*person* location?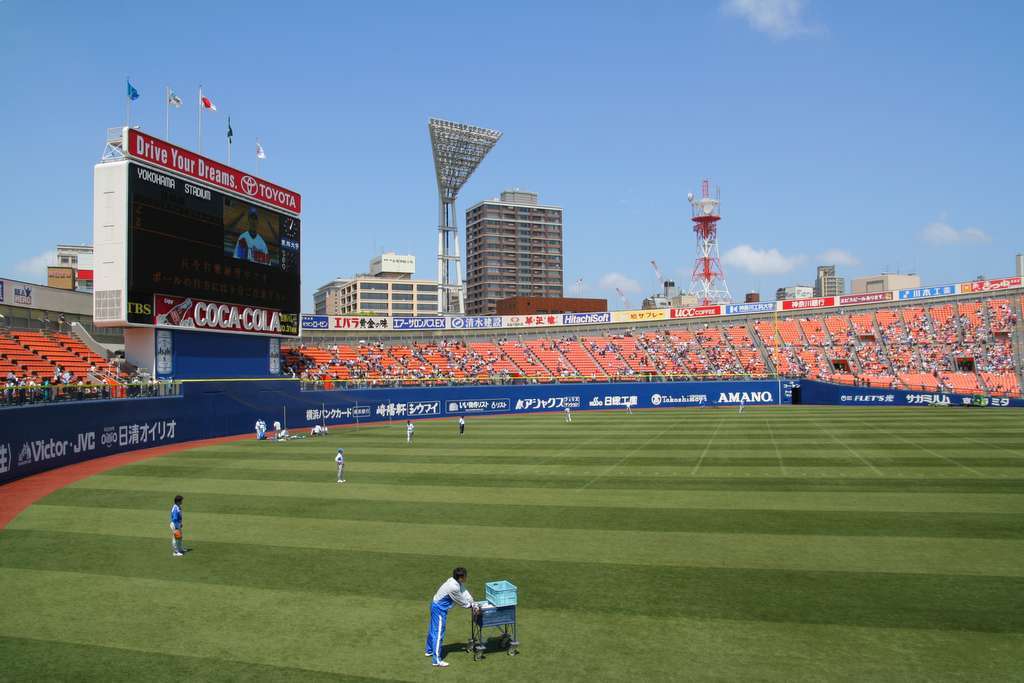
{"x1": 171, "y1": 492, "x2": 187, "y2": 560}
